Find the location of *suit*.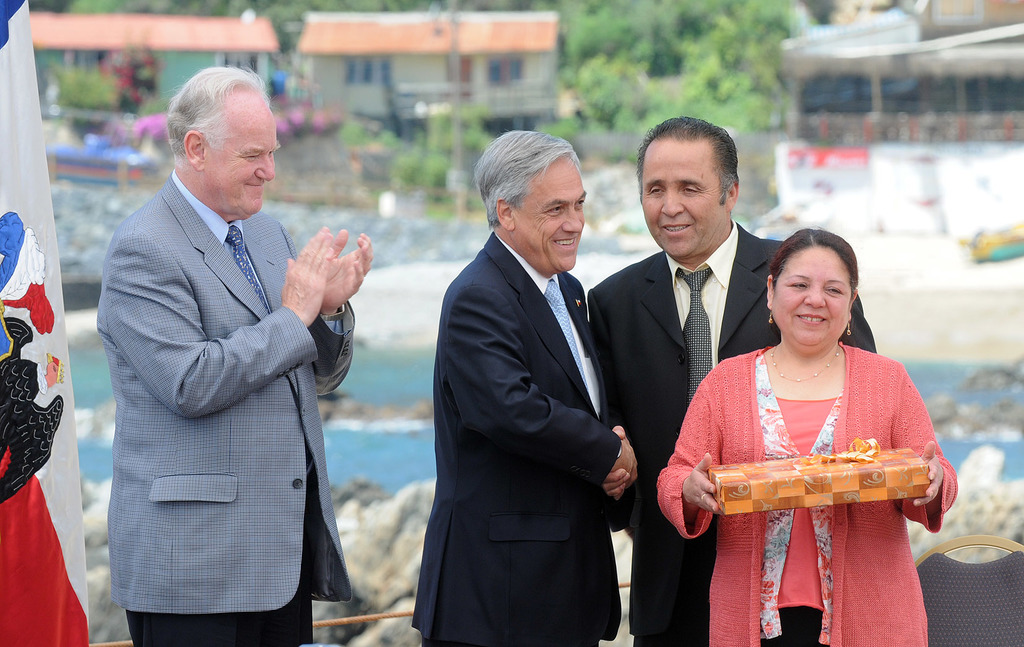
Location: <bbox>413, 133, 659, 643</bbox>.
